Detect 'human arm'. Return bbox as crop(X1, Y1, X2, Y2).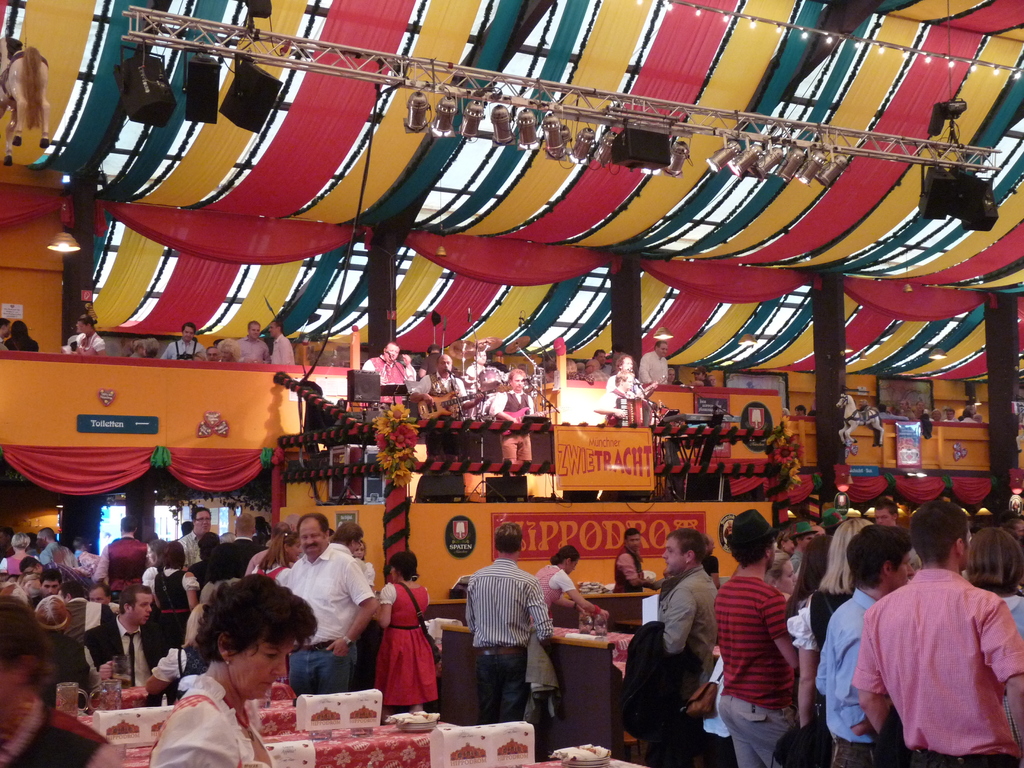
crop(157, 346, 171, 364).
